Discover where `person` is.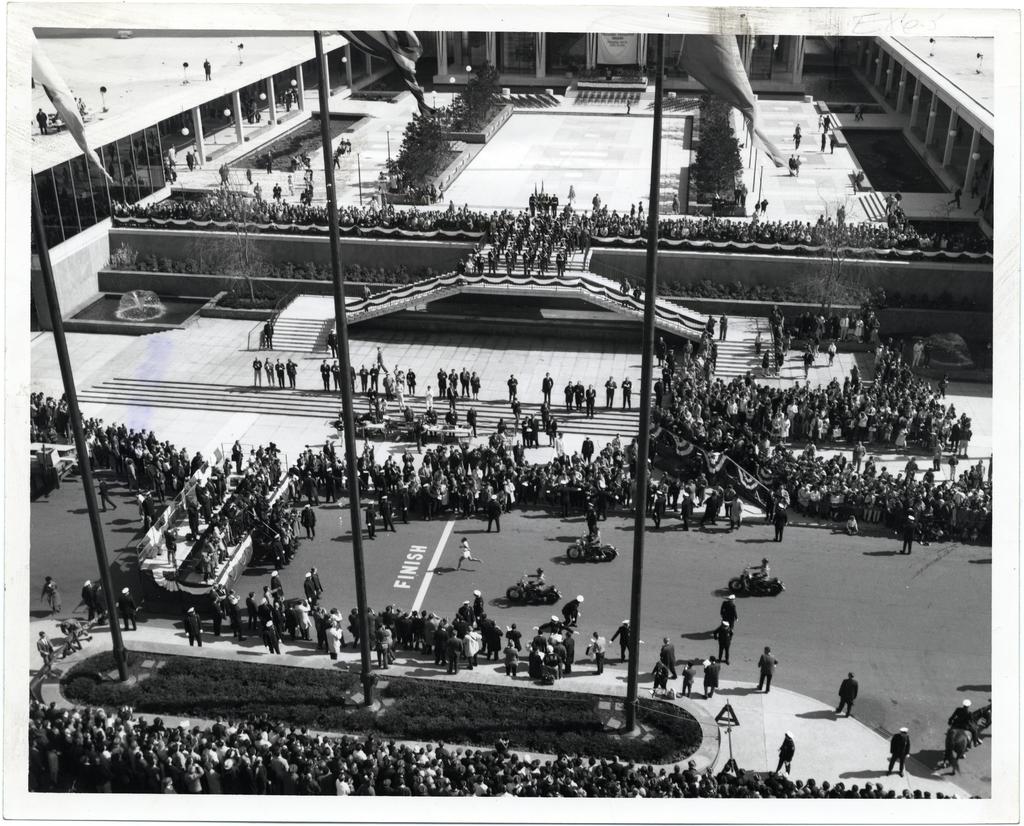
Discovered at rect(500, 644, 517, 673).
